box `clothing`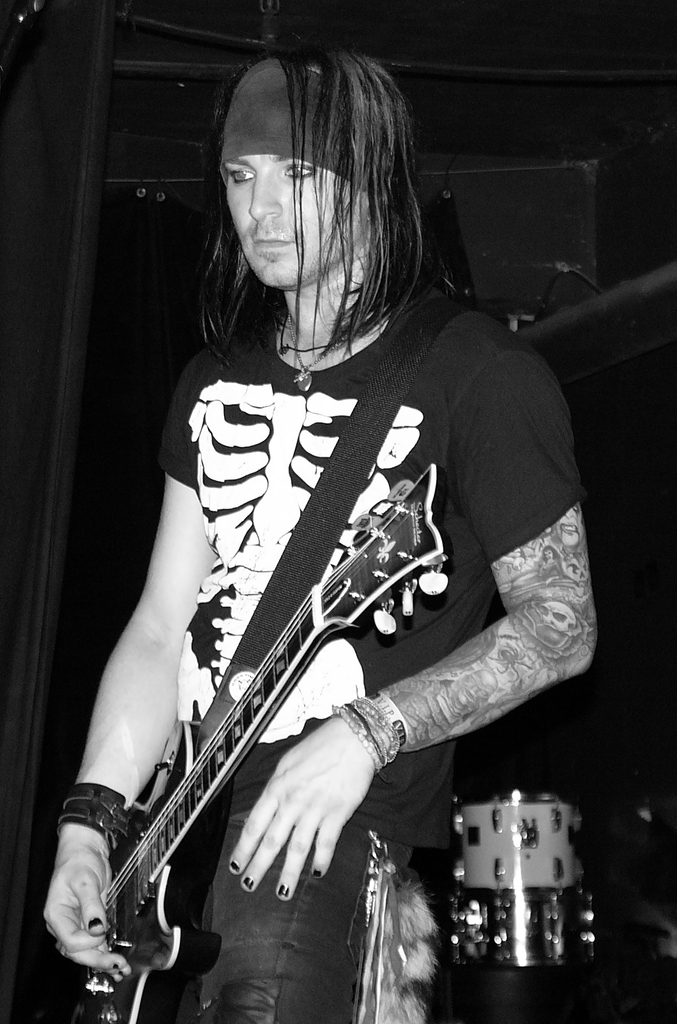
BBox(75, 185, 532, 980)
